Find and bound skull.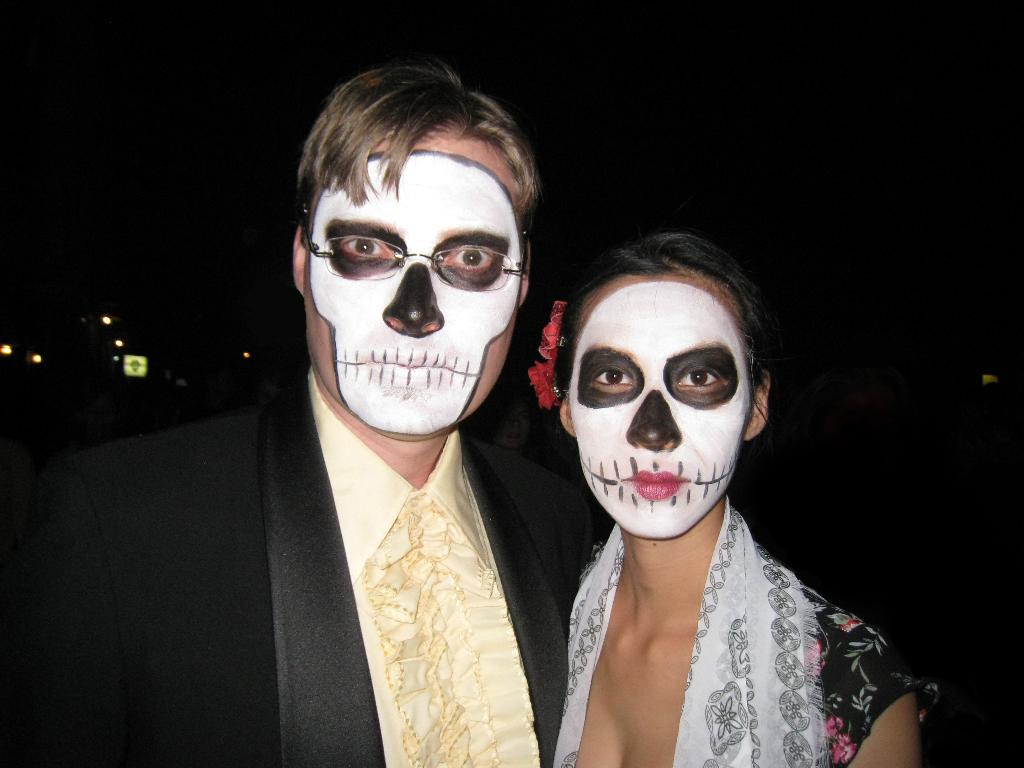
Bound: {"left": 570, "top": 283, "right": 753, "bottom": 540}.
